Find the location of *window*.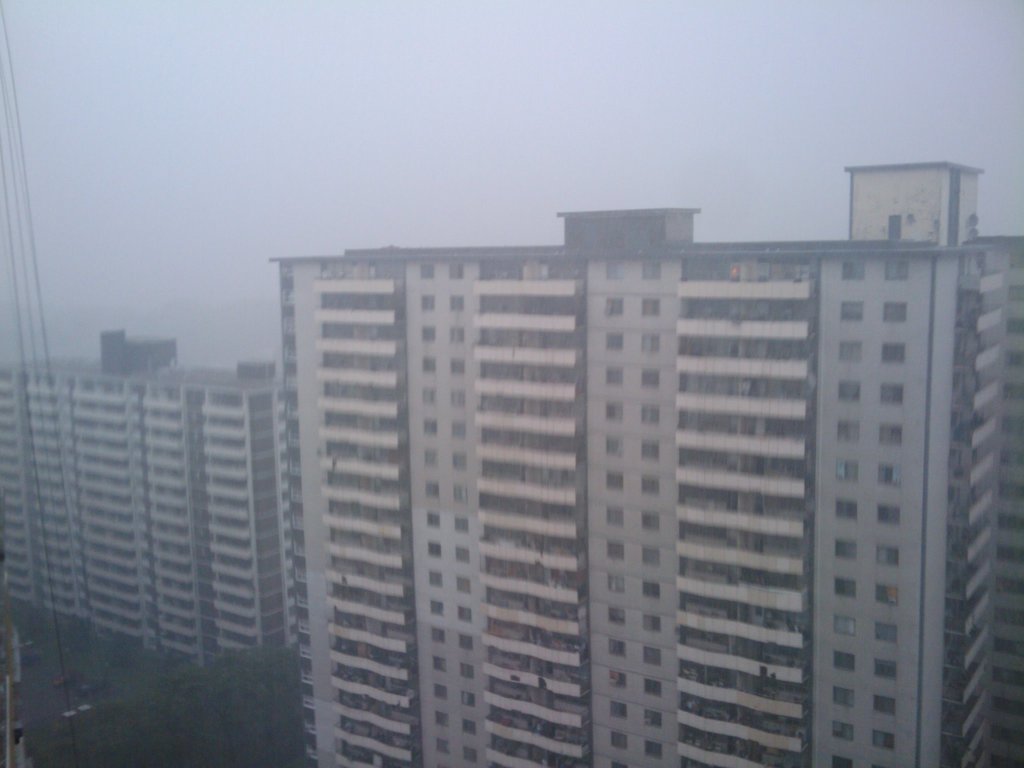
Location: region(607, 260, 627, 281).
